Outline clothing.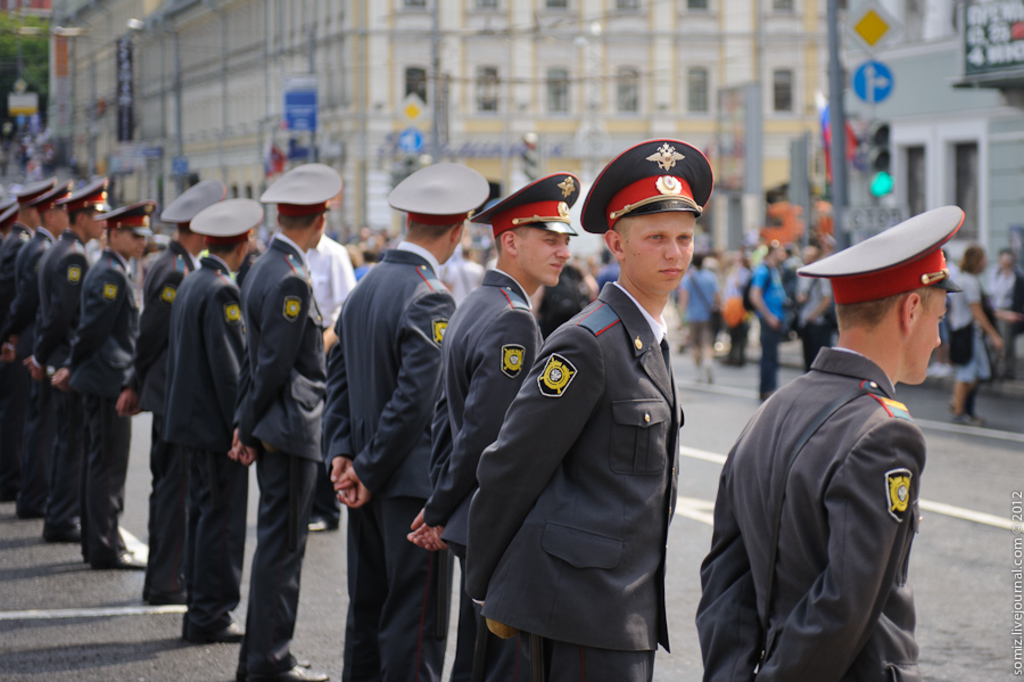
Outline: box=[74, 231, 143, 567].
